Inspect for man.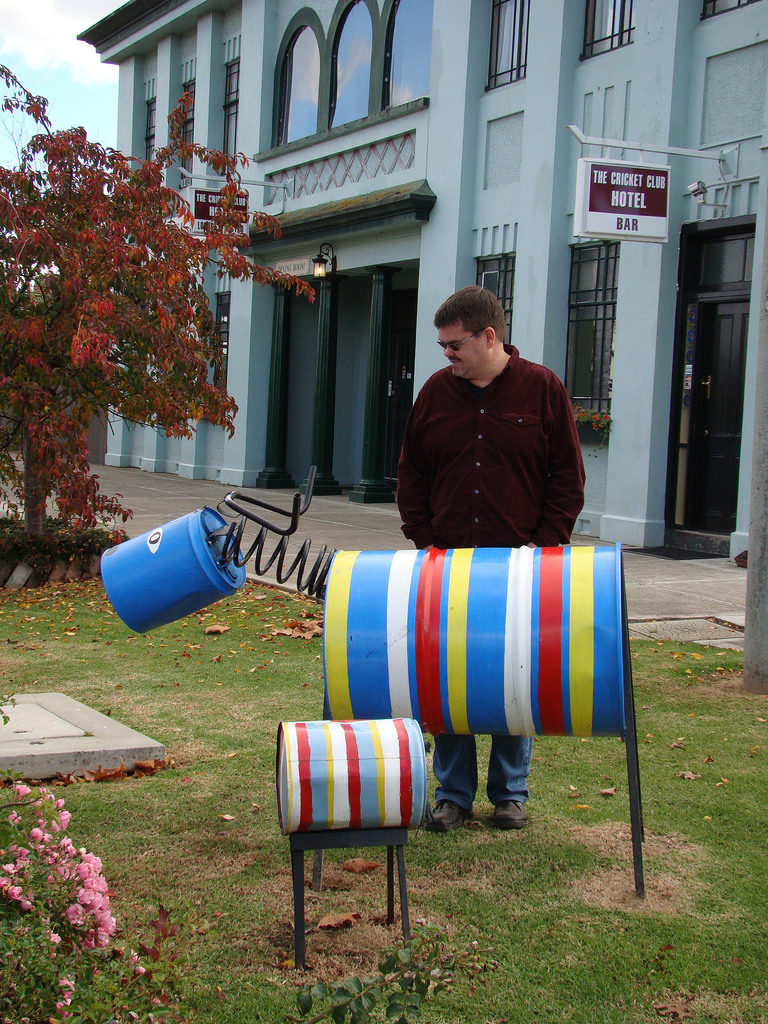
Inspection: (392, 282, 592, 828).
